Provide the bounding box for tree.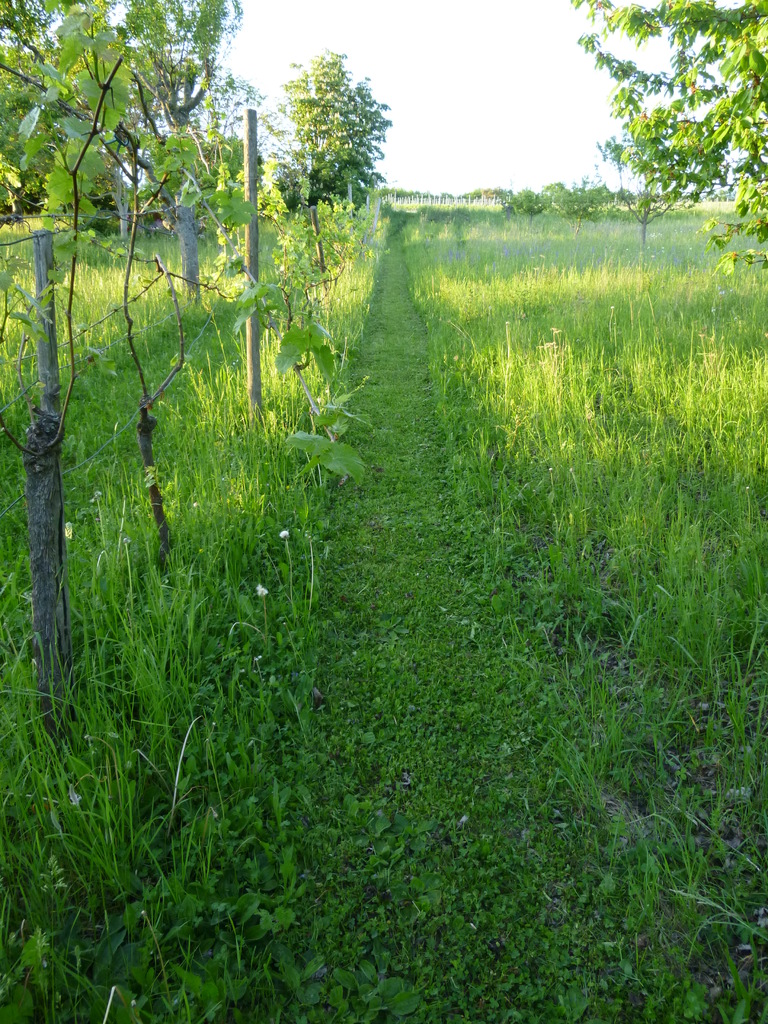
box=[600, 134, 682, 249].
